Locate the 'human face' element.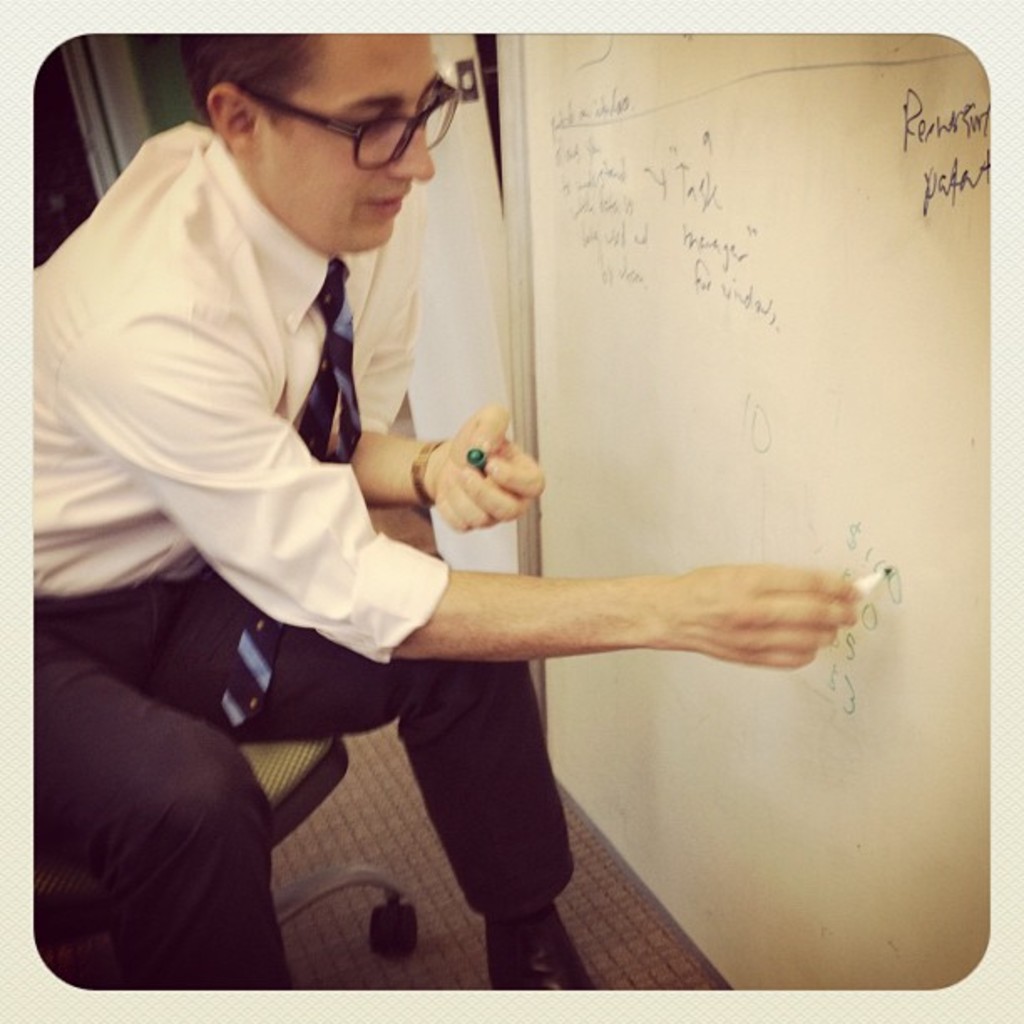
Element bbox: region(258, 27, 437, 253).
